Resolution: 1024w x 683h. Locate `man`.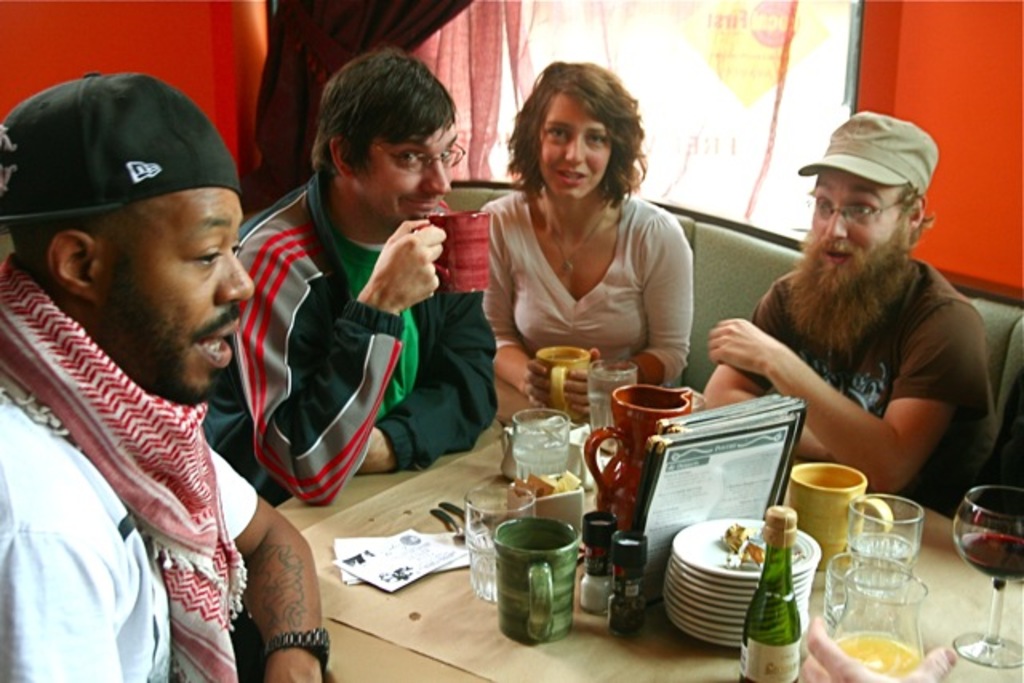
[left=213, top=40, right=480, bottom=462].
